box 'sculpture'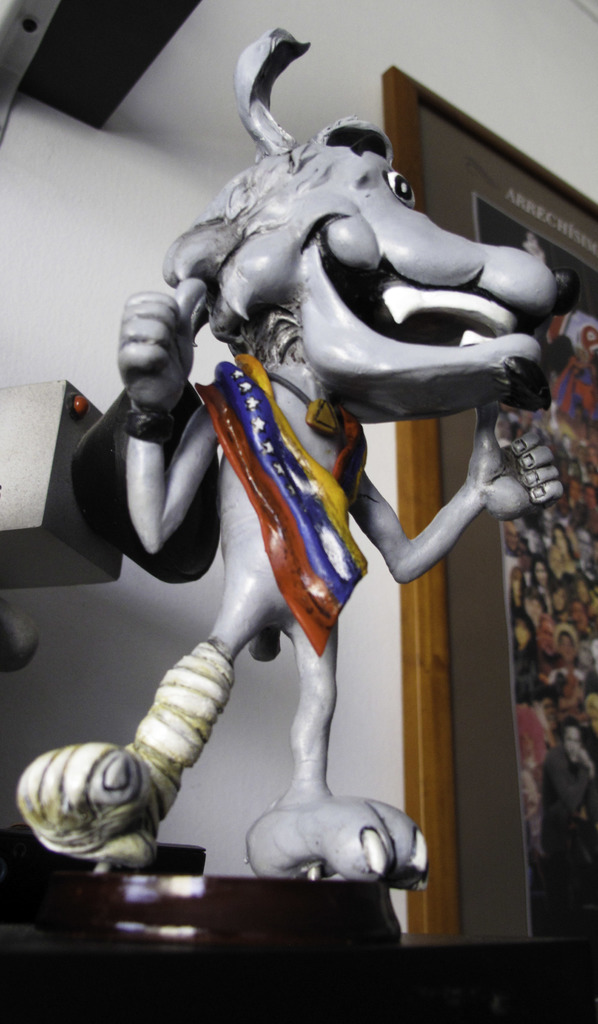
box=[0, 0, 597, 909]
